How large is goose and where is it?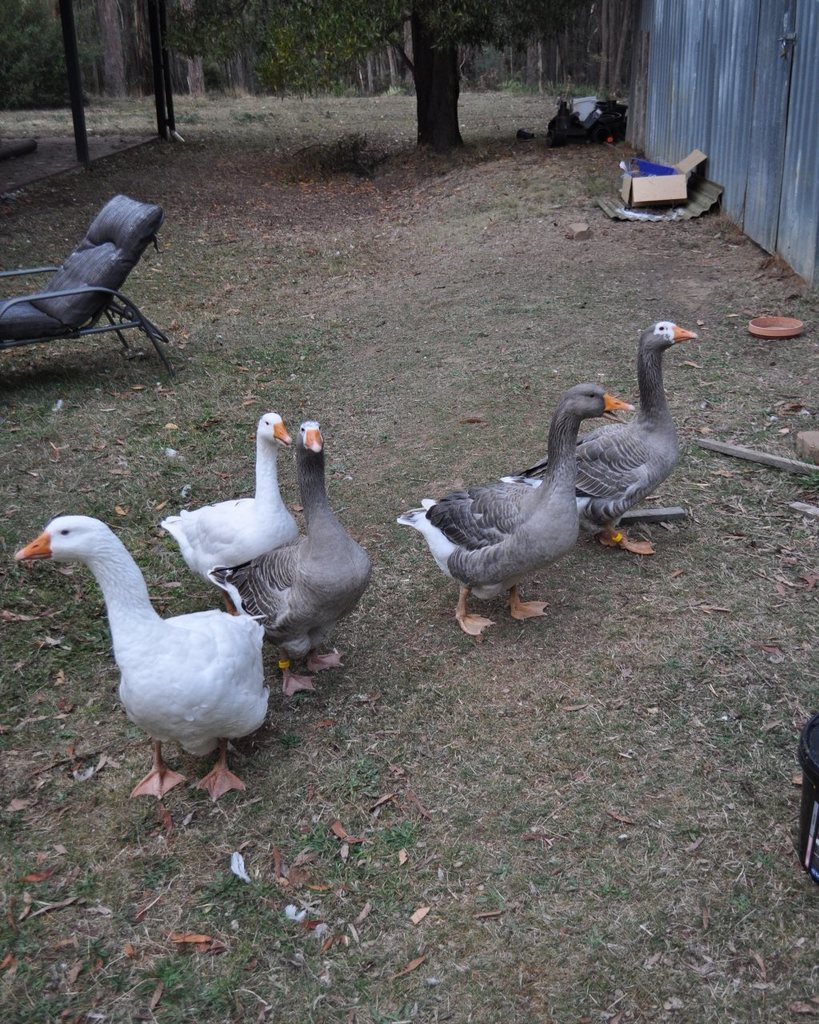
Bounding box: 13,506,271,806.
